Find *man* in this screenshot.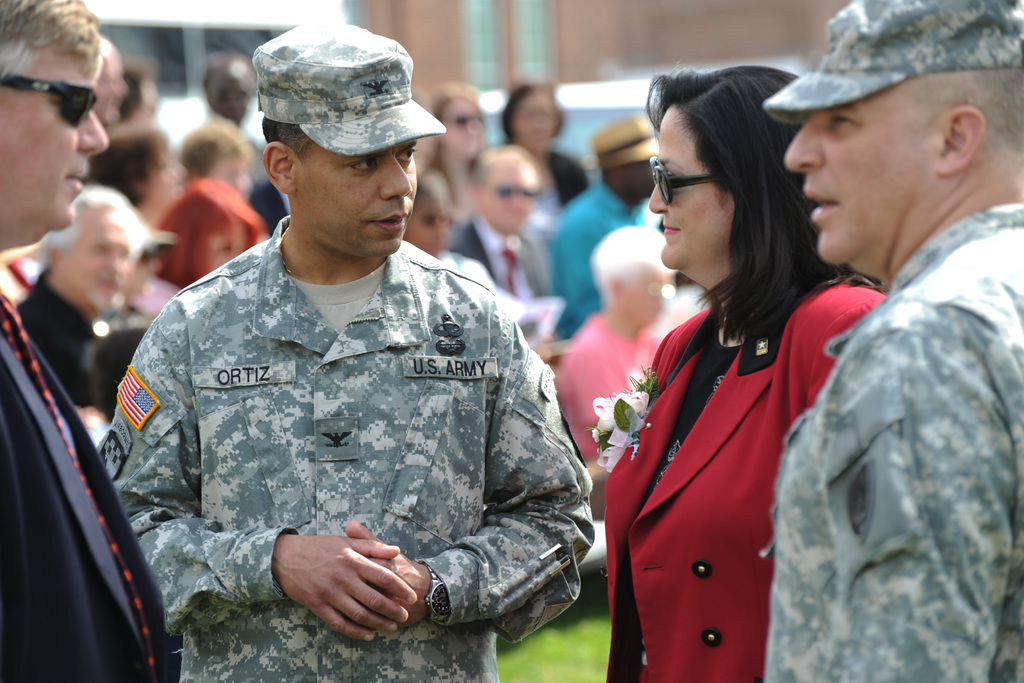
The bounding box for *man* is 550/117/671/327.
